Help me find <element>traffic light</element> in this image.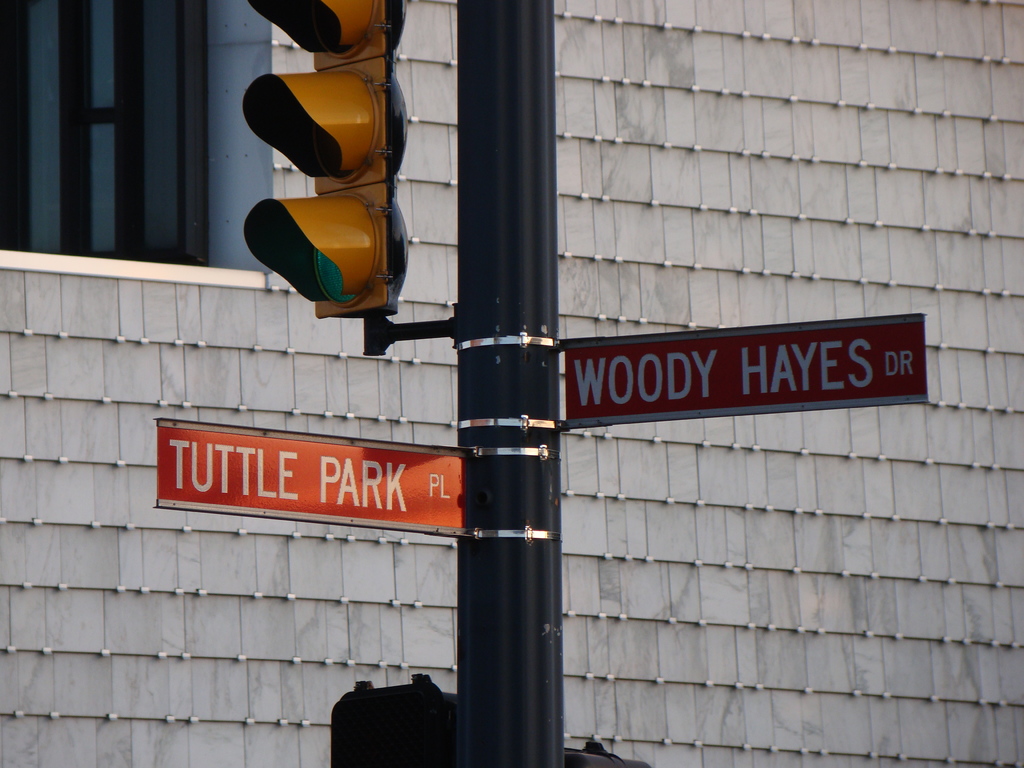
Found it: 244,0,405,324.
